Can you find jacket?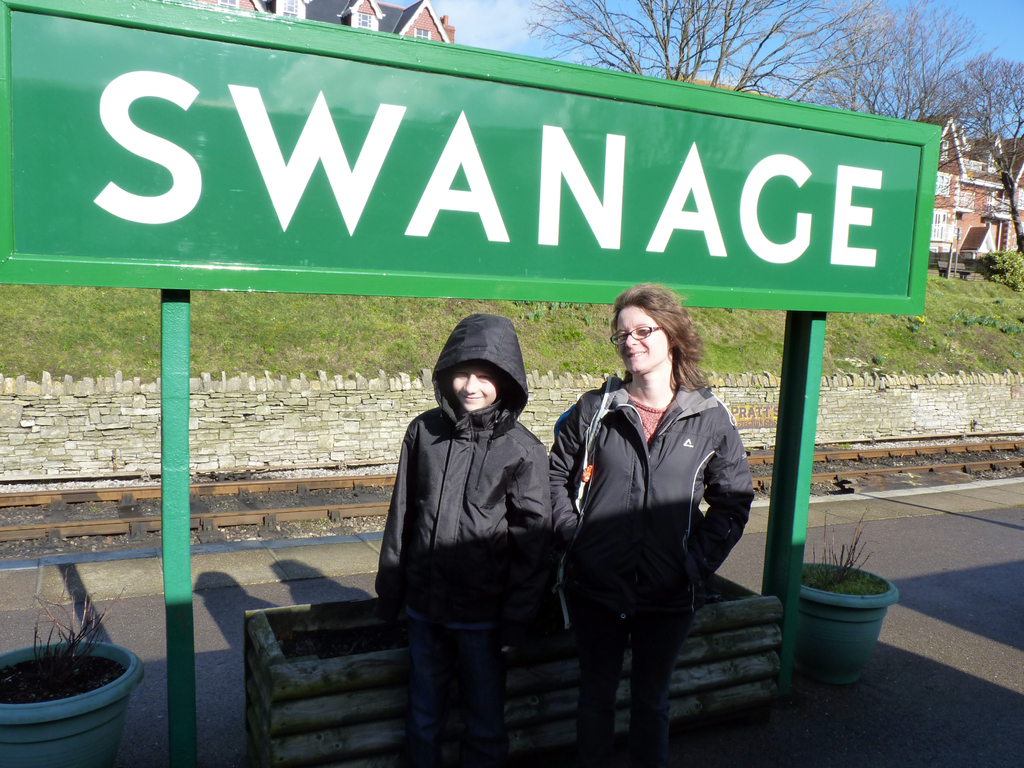
Yes, bounding box: l=364, t=332, r=567, b=652.
